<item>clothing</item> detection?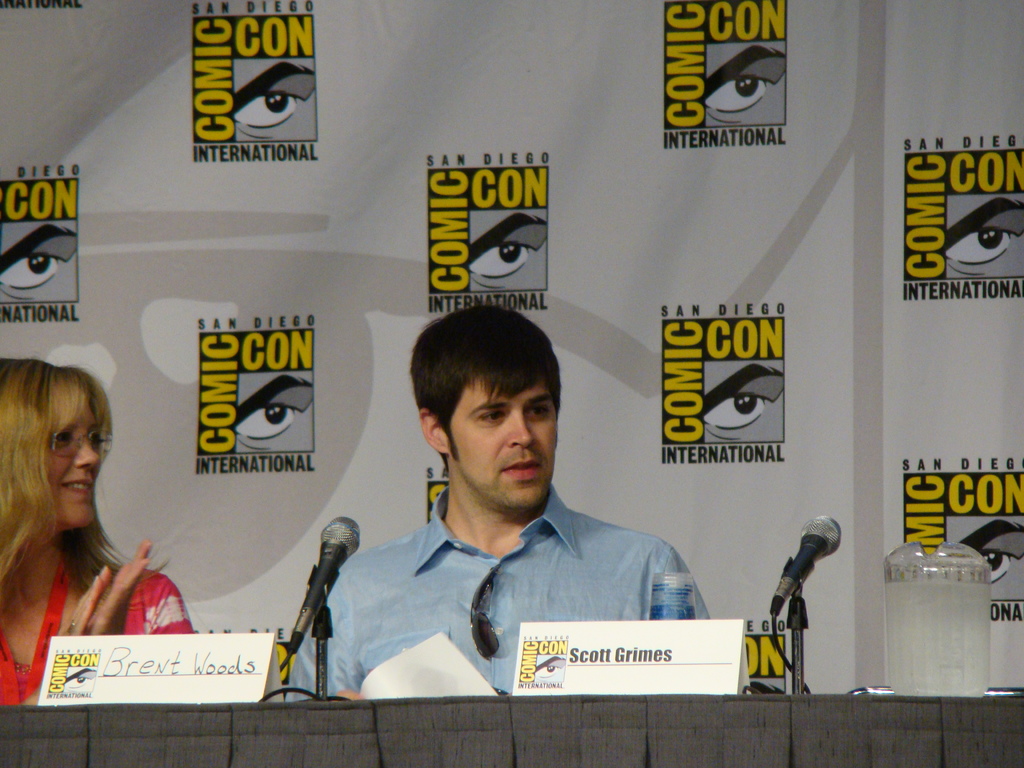
(0,549,195,705)
